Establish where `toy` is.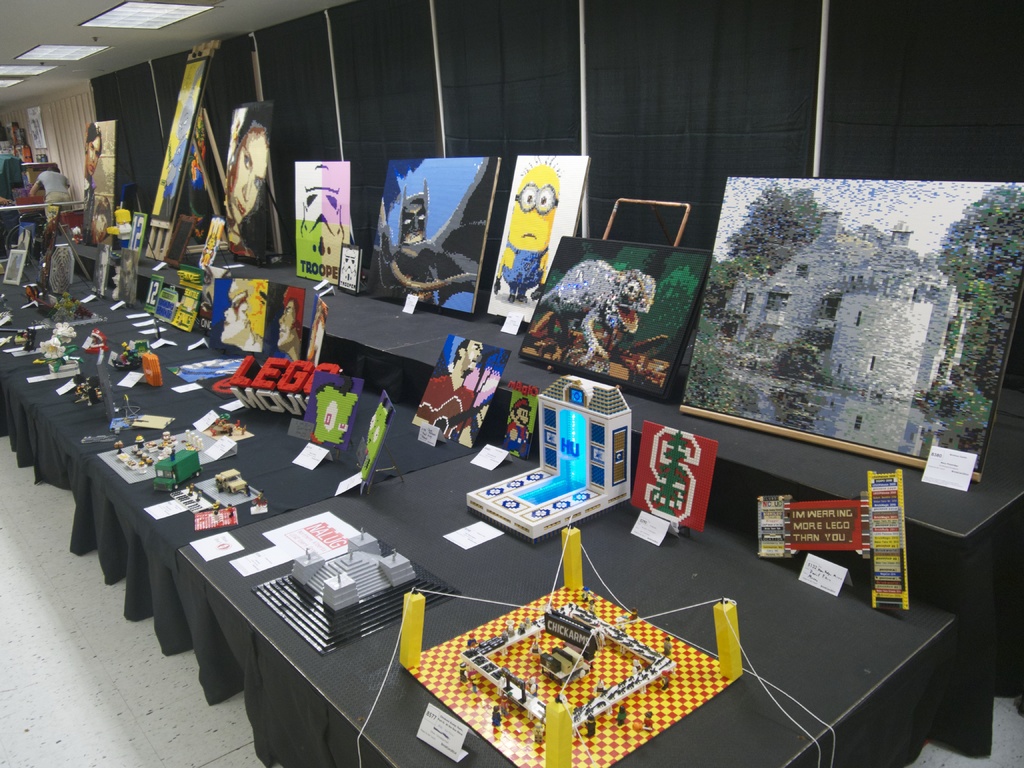
Established at <box>367,175,477,307</box>.
